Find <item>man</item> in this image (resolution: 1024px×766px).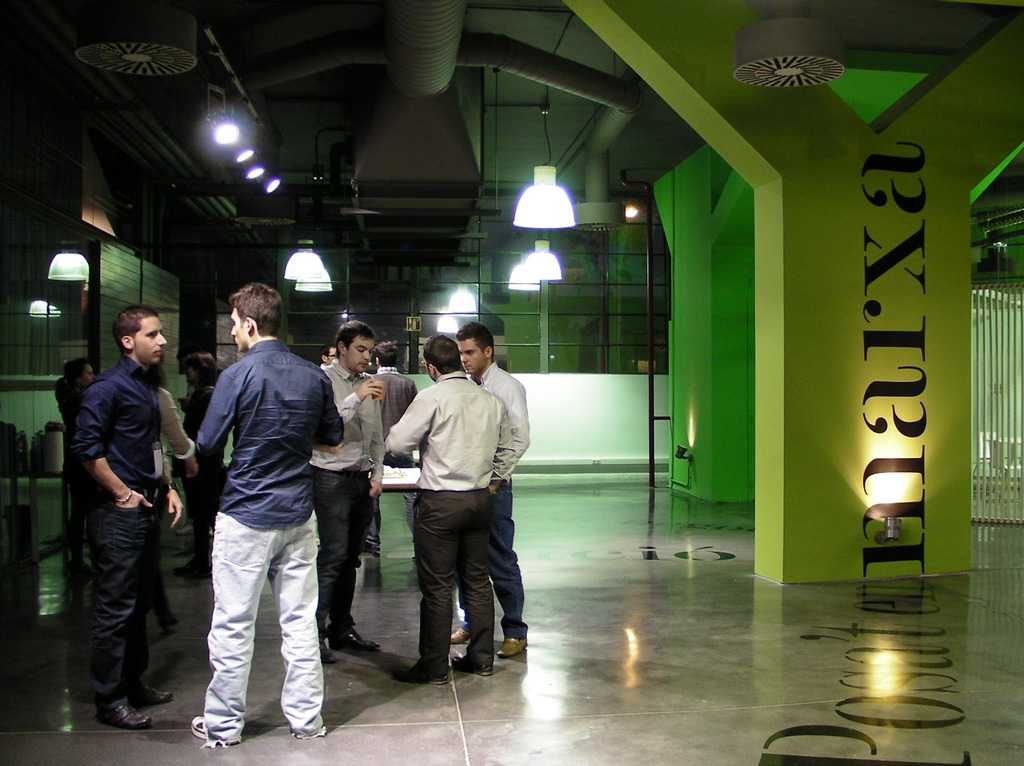
<box>450,320,529,658</box>.
